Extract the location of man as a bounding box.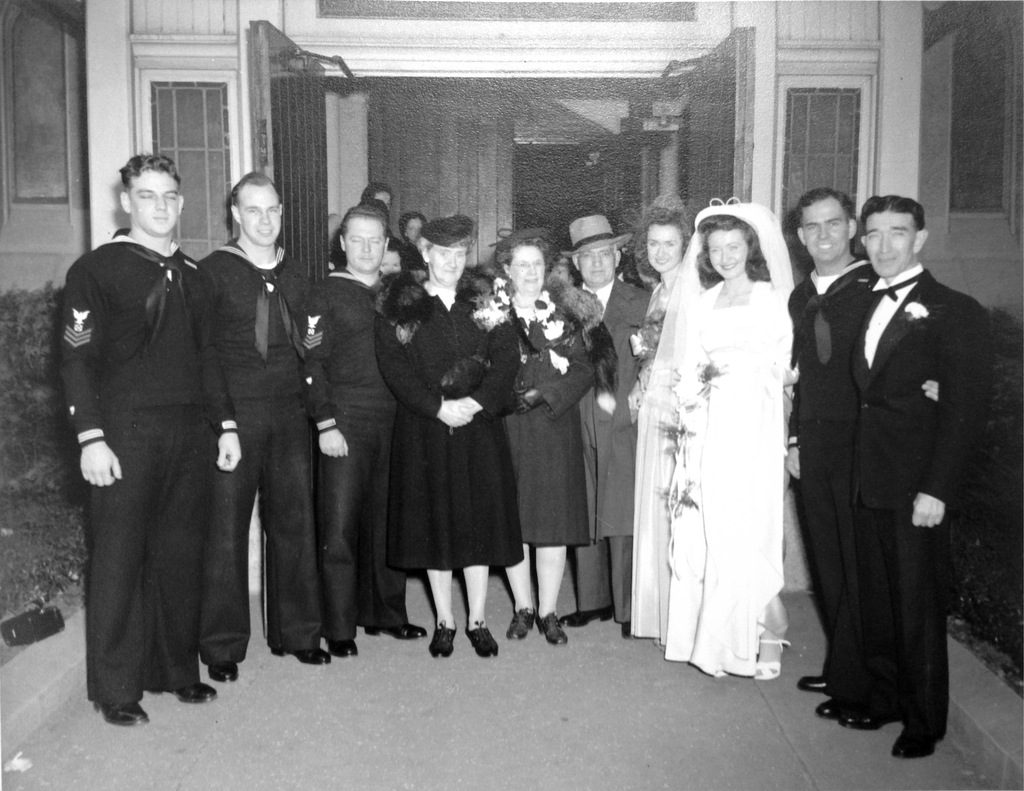
bbox=[785, 192, 879, 719].
